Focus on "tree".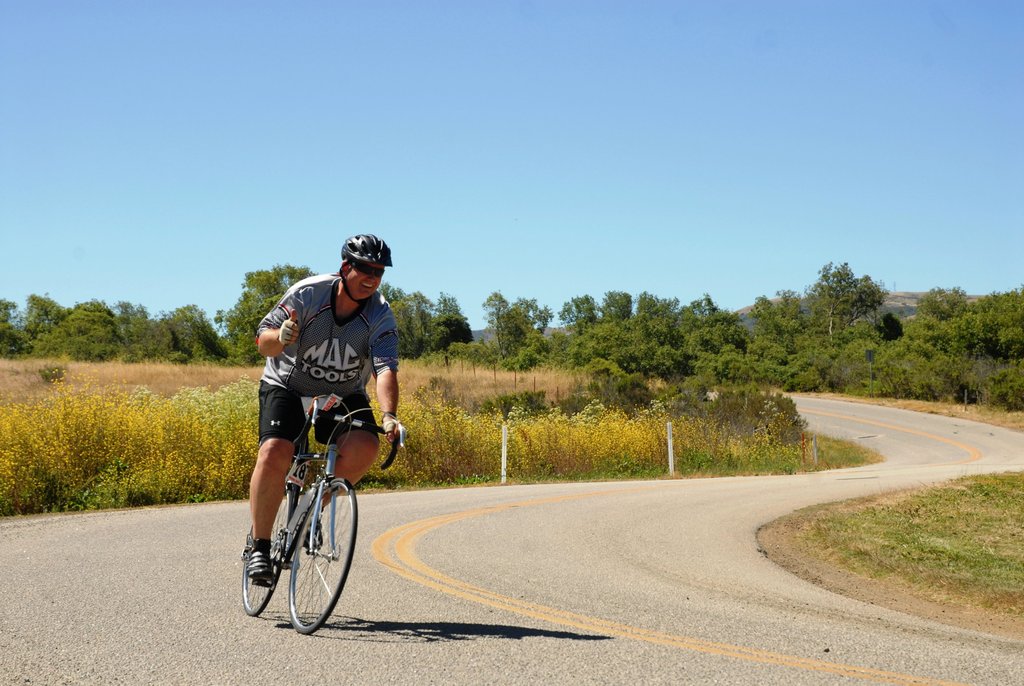
Focused at left=806, top=254, right=892, bottom=341.
